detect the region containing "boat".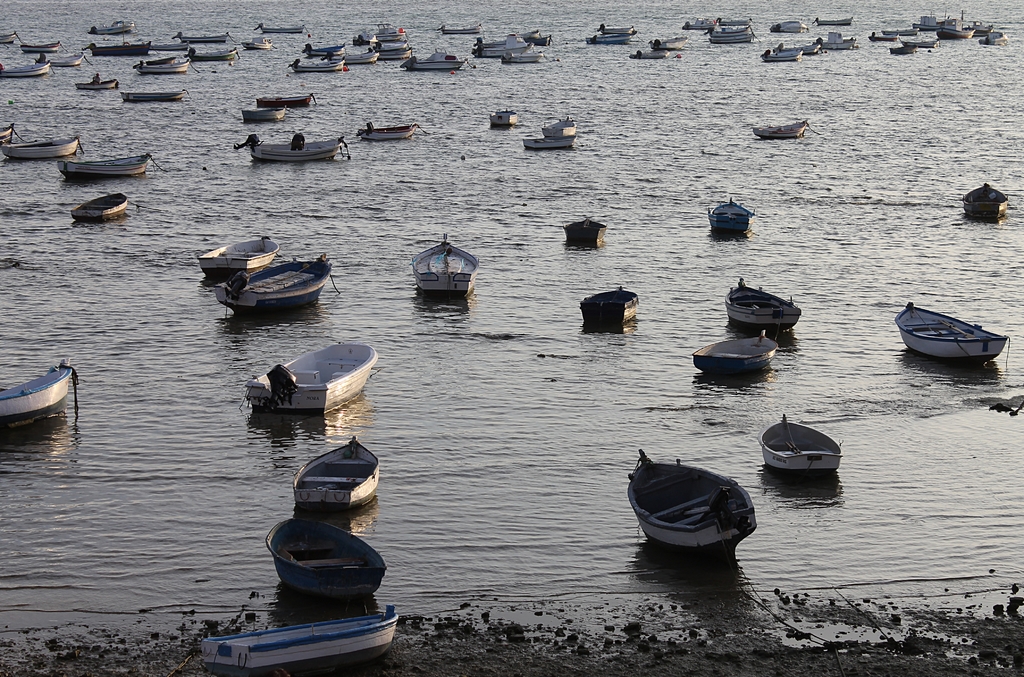
x1=0 y1=359 x2=69 y2=433.
